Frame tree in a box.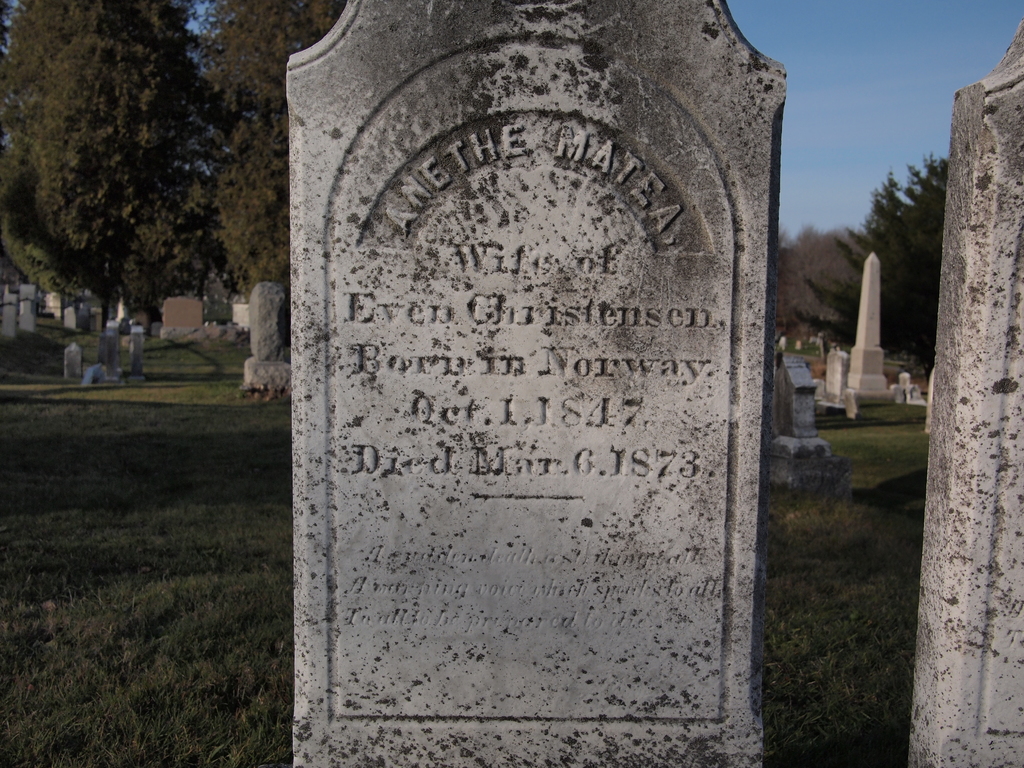
region(794, 150, 949, 380).
